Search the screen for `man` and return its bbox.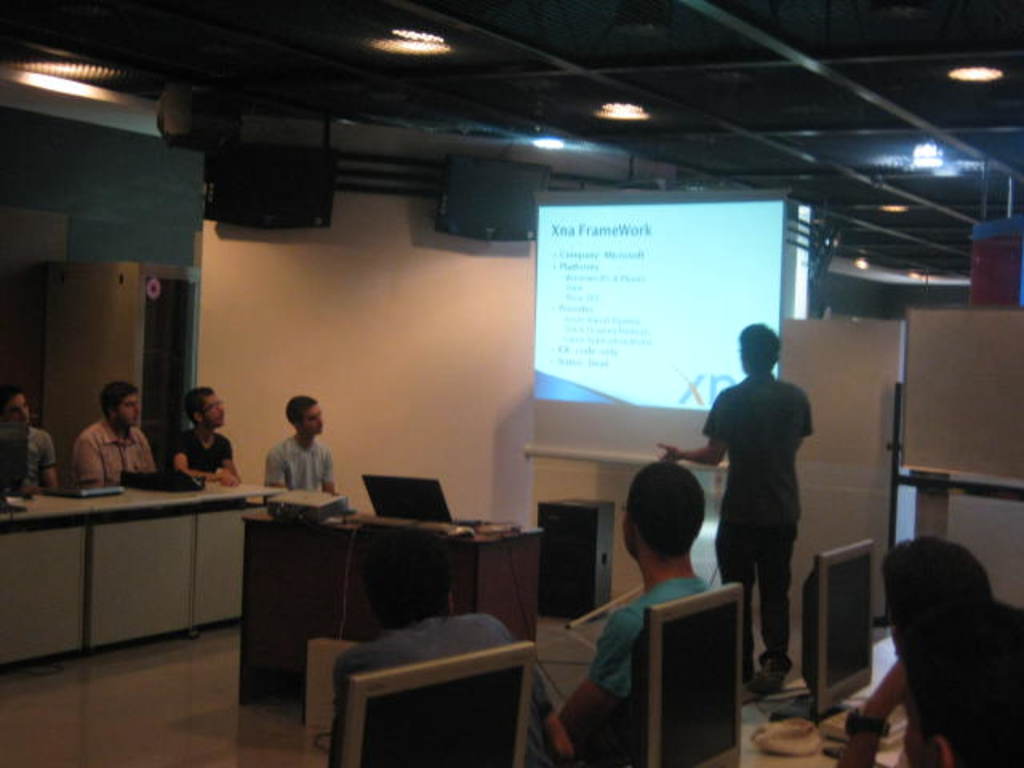
Found: [left=171, top=382, right=243, bottom=483].
